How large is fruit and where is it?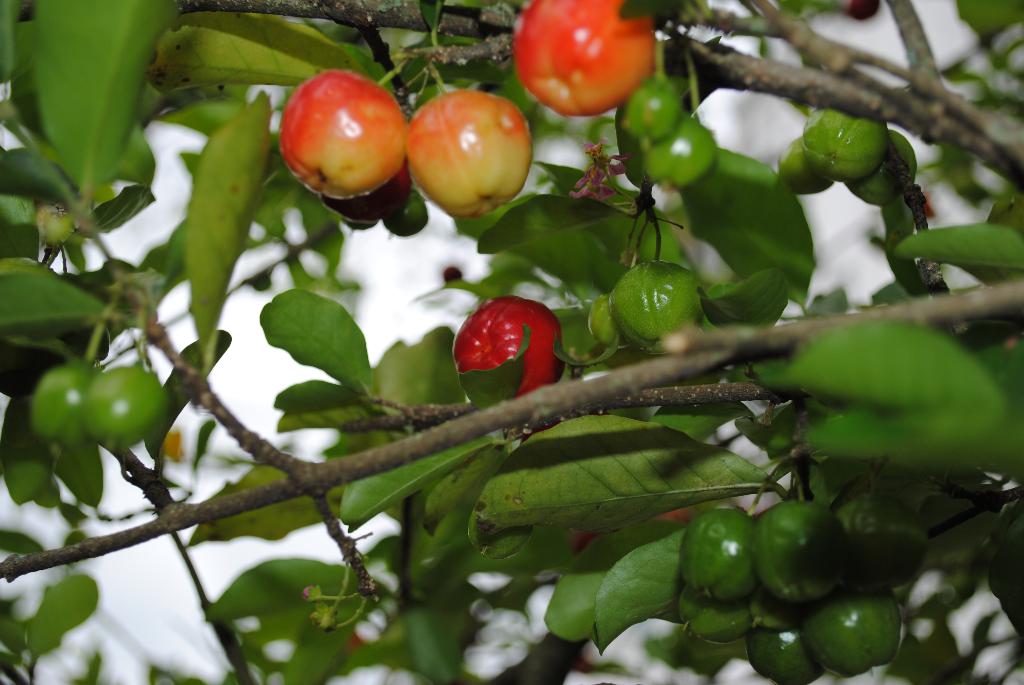
Bounding box: [84,372,168,450].
